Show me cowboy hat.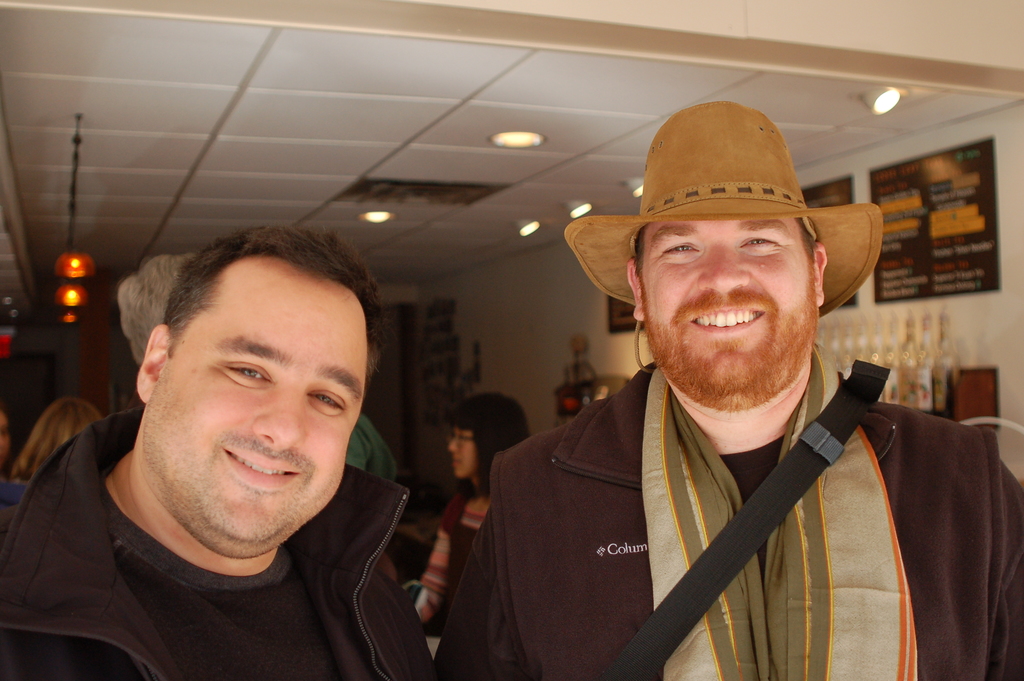
cowboy hat is here: <region>575, 104, 874, 358</region>.
